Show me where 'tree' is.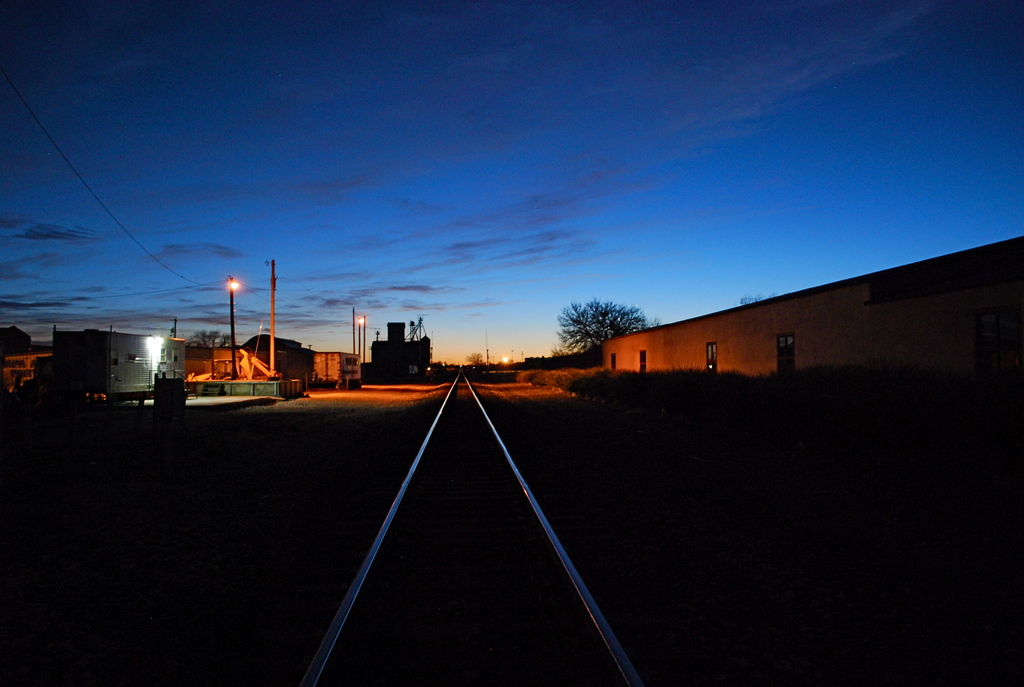
'tree' is at (x1=181, y1=335, x2=241, y2=362).
